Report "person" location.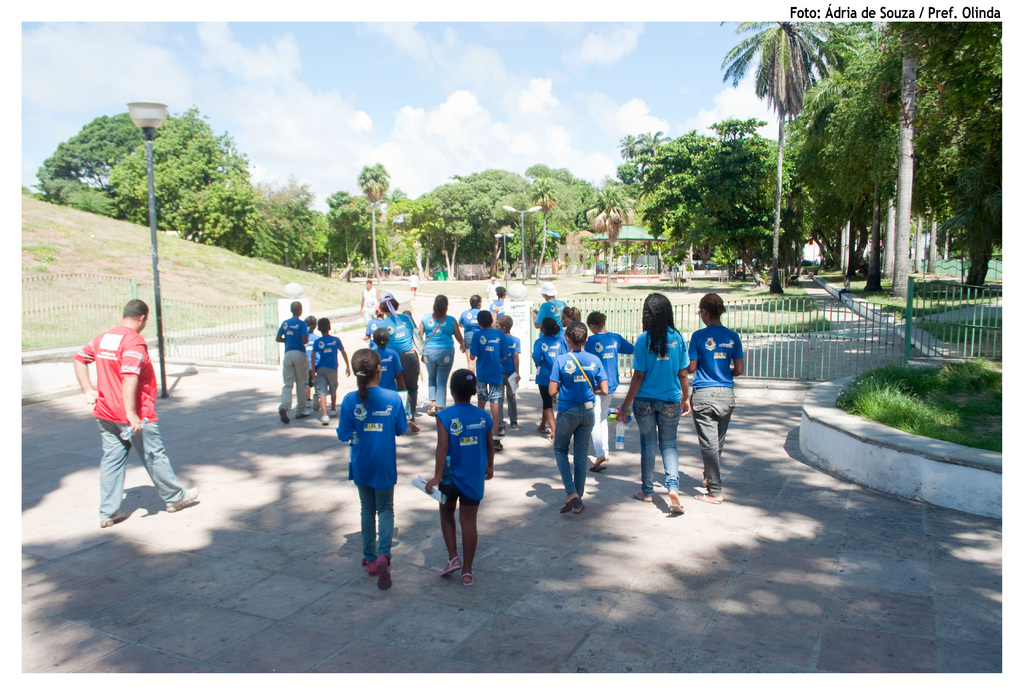
Report: [x1=531, y1=278, x2=567, y2=329].
